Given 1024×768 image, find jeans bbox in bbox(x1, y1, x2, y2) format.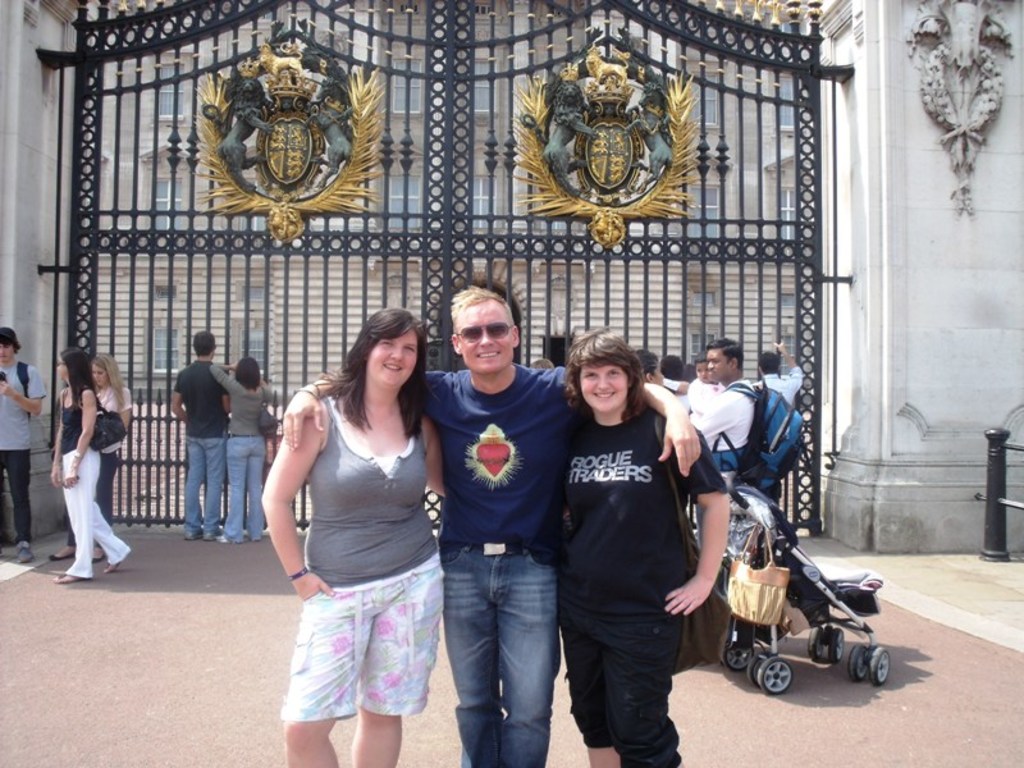
bbox(559, 616, 684, 758).
